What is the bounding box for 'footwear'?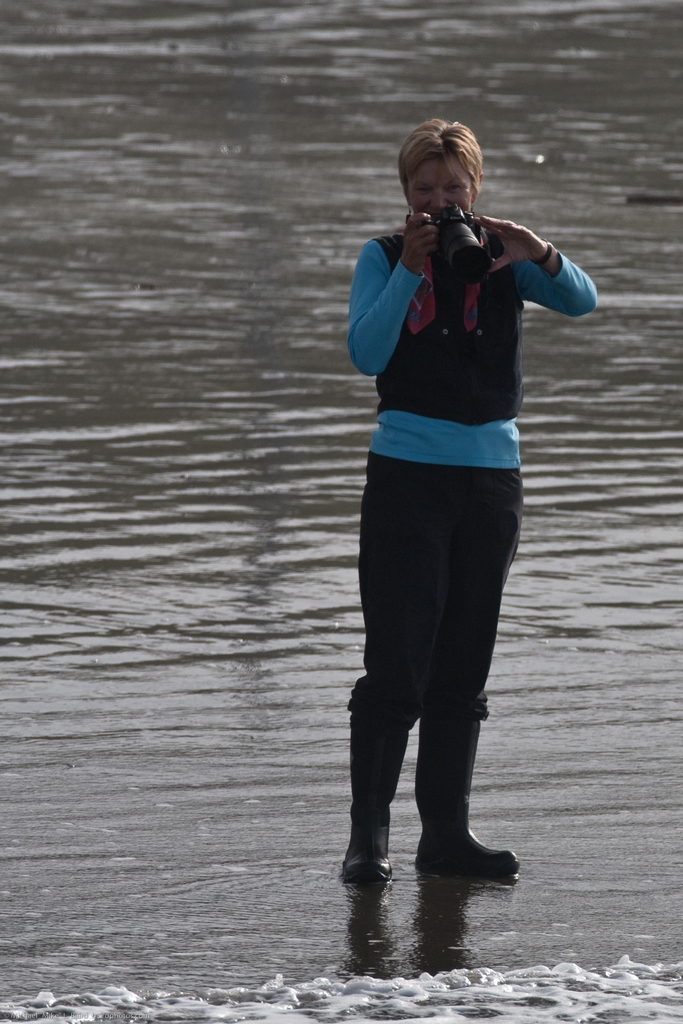
415/716/529/879.
